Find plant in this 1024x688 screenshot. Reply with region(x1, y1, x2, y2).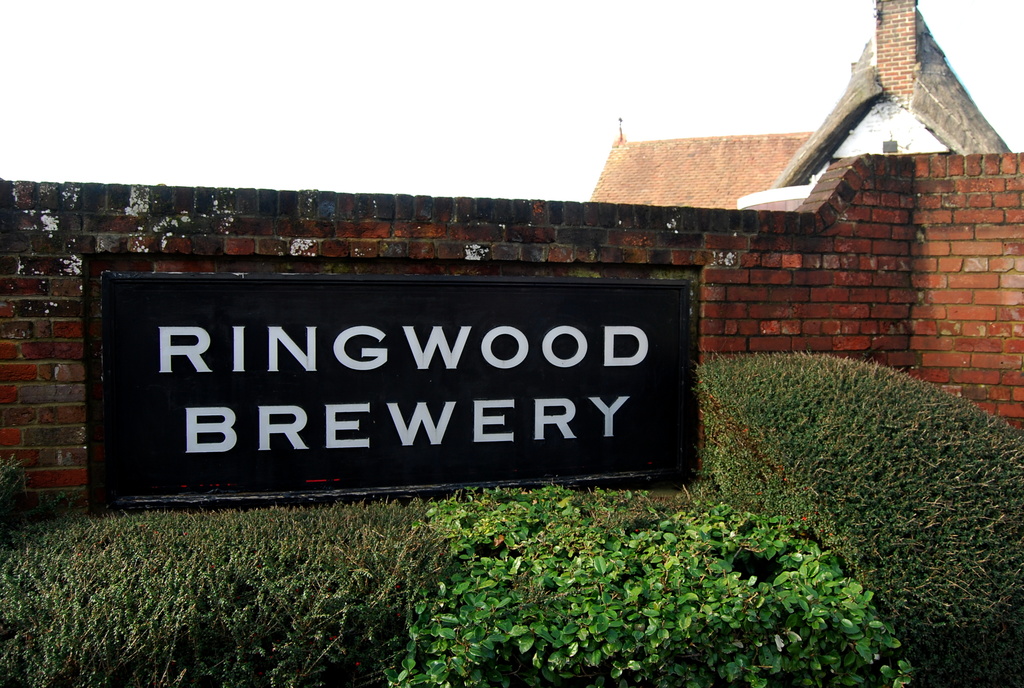
region(376, 473, 911, 687).
